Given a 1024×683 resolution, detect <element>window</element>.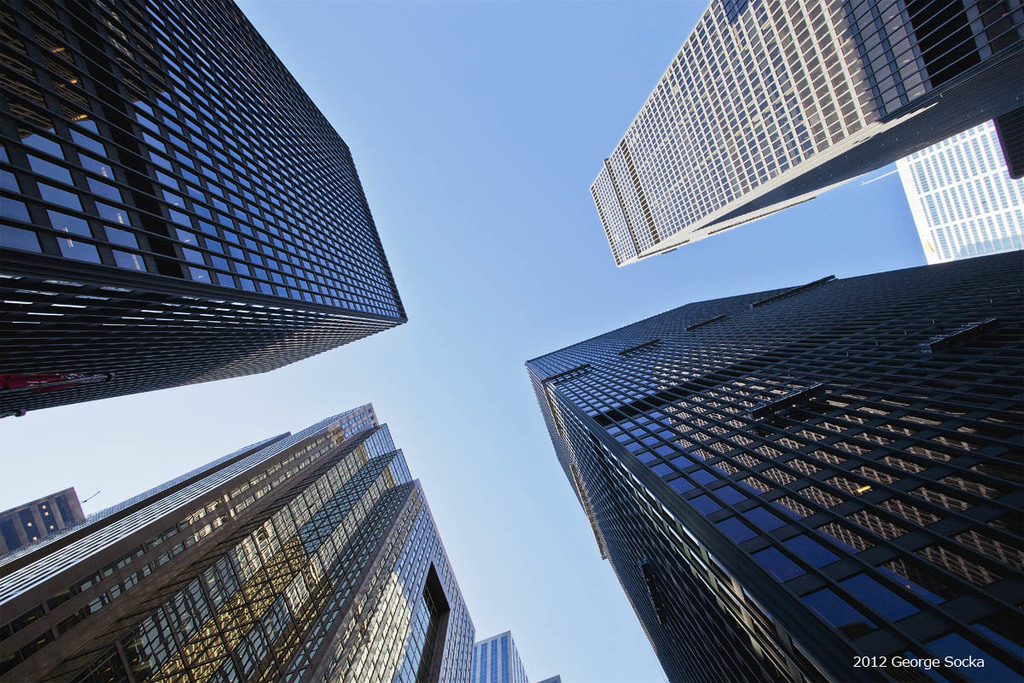
detection(748, 545, 800, 582).
